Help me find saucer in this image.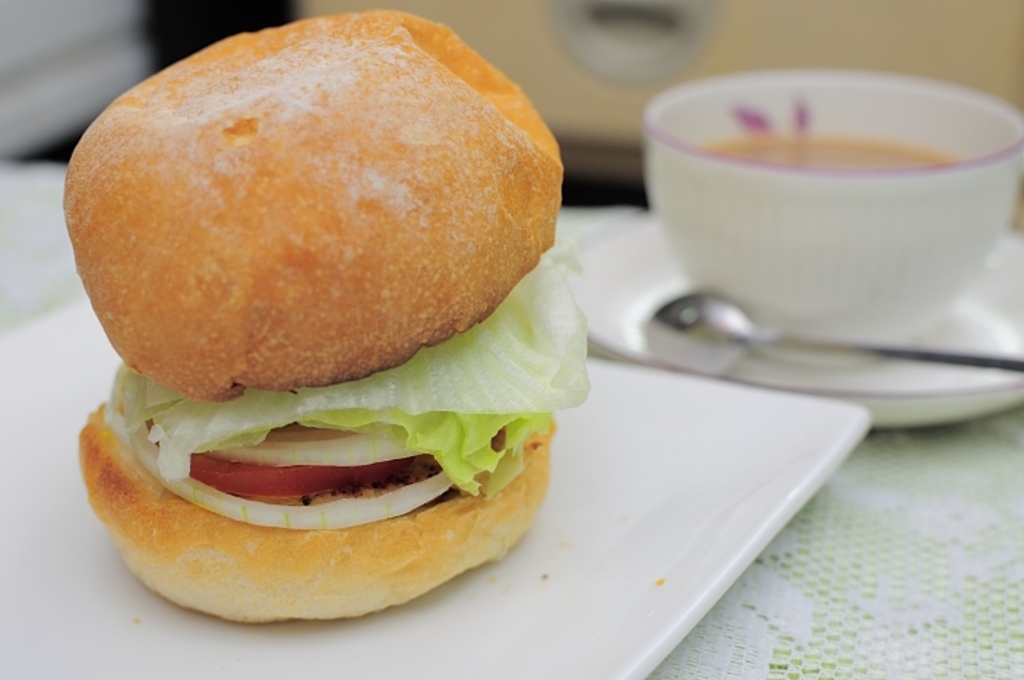
Found it: pyautogui.locateOnScreen(550, 218, 1023, 437).
